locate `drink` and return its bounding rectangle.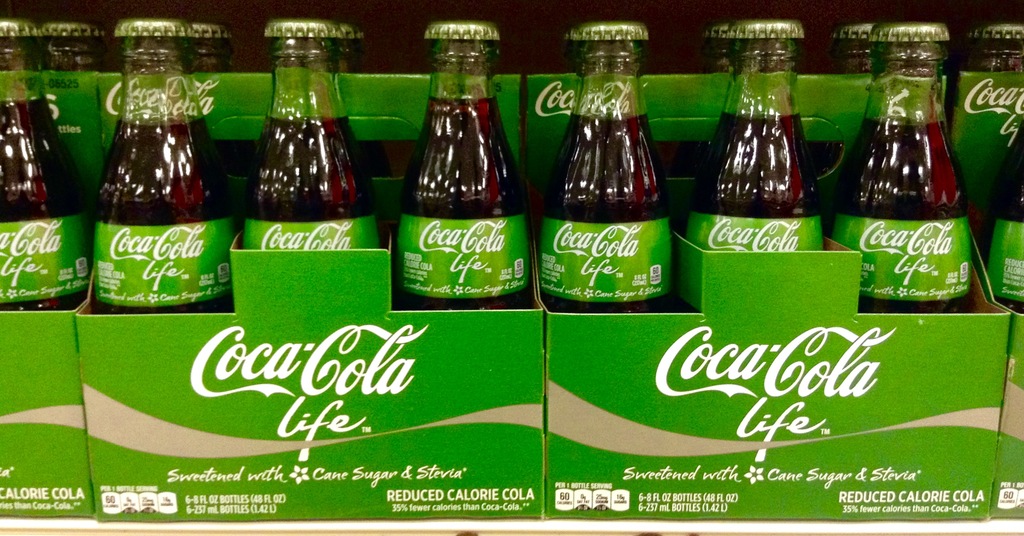
[544,22,668,315].
